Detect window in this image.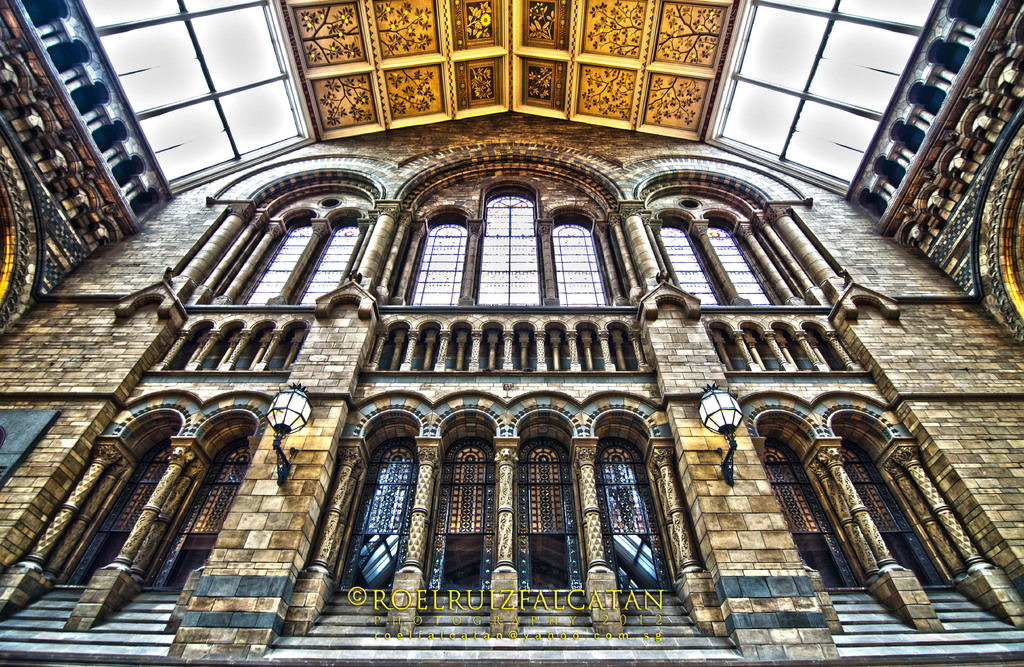
Detection: 328:417:575:604.
